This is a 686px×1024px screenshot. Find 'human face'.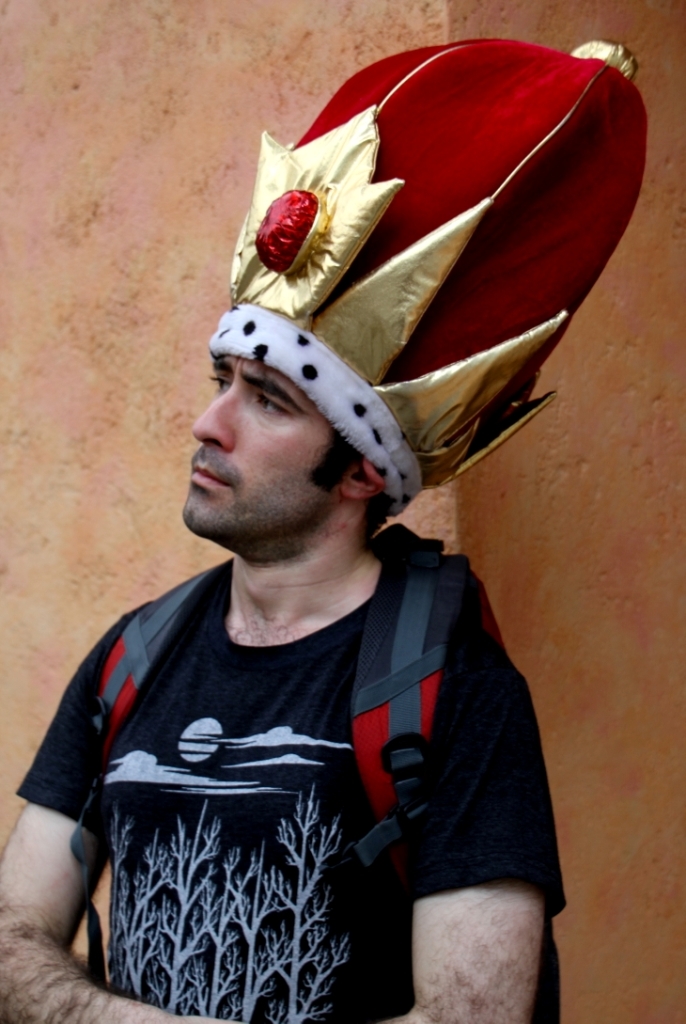
Bounding box: x1=180 y1=355 x2=358 y2=546.
